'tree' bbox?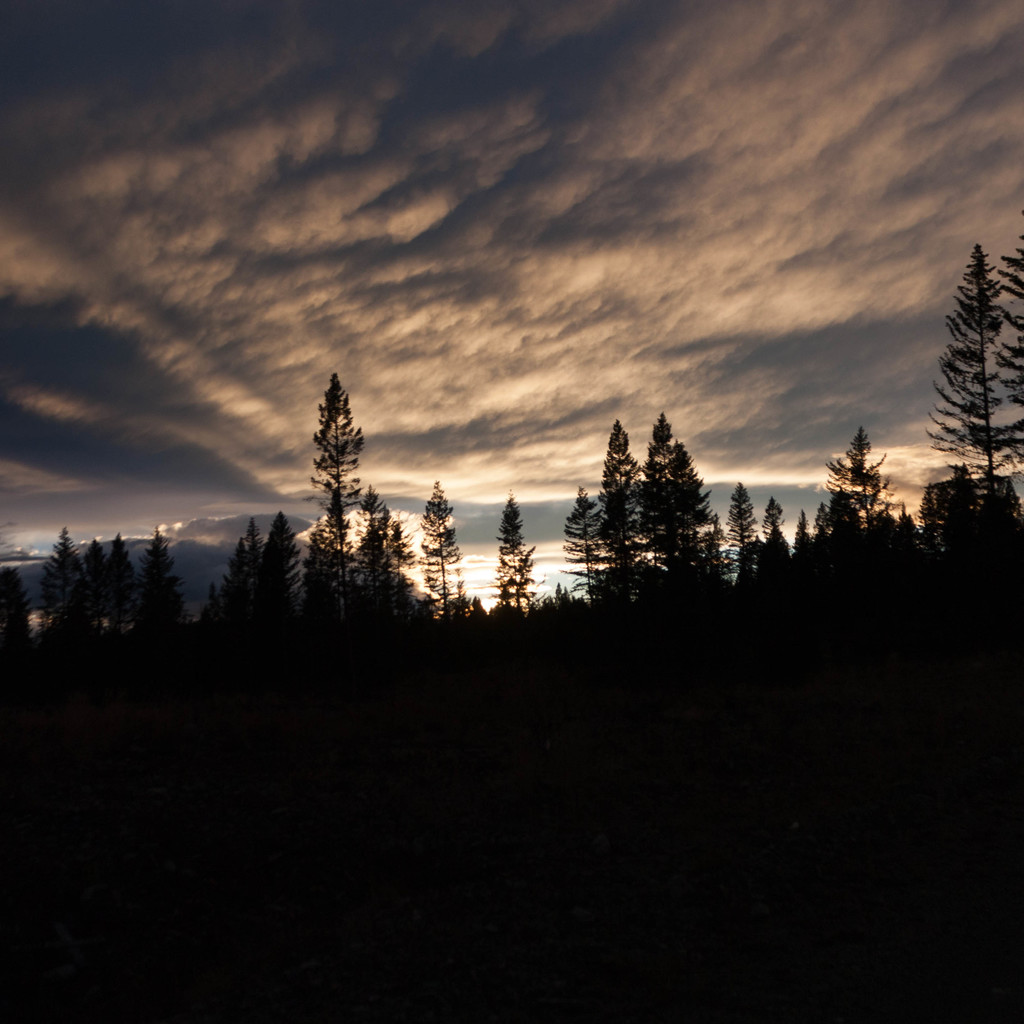
bbox(35, 522, 83, 632)
